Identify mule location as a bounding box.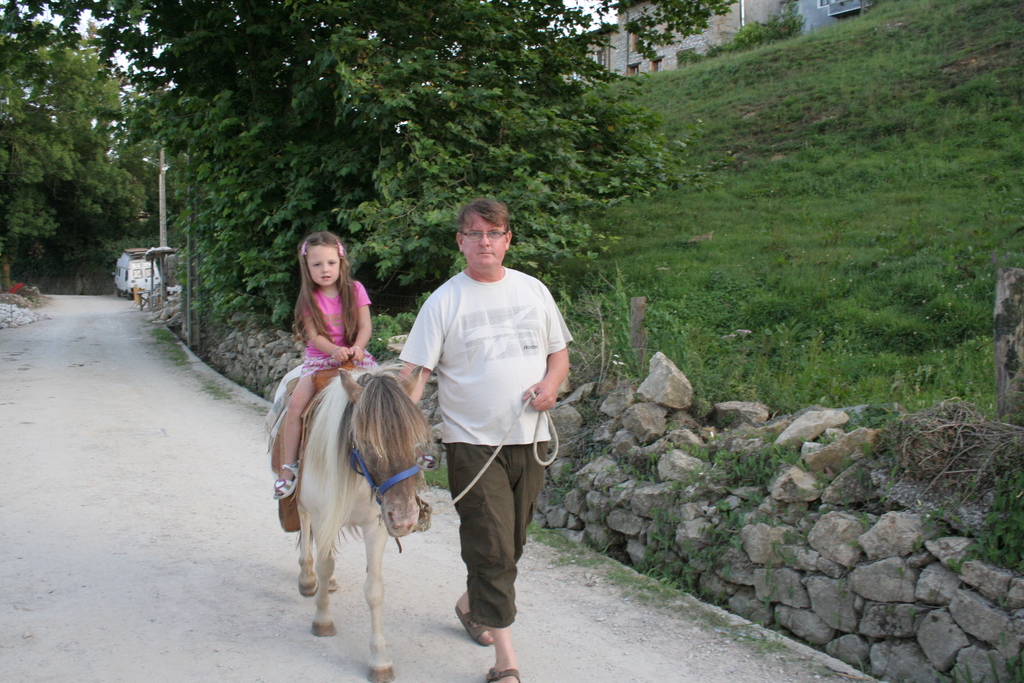
bbox(268, 347, 445, 656).
